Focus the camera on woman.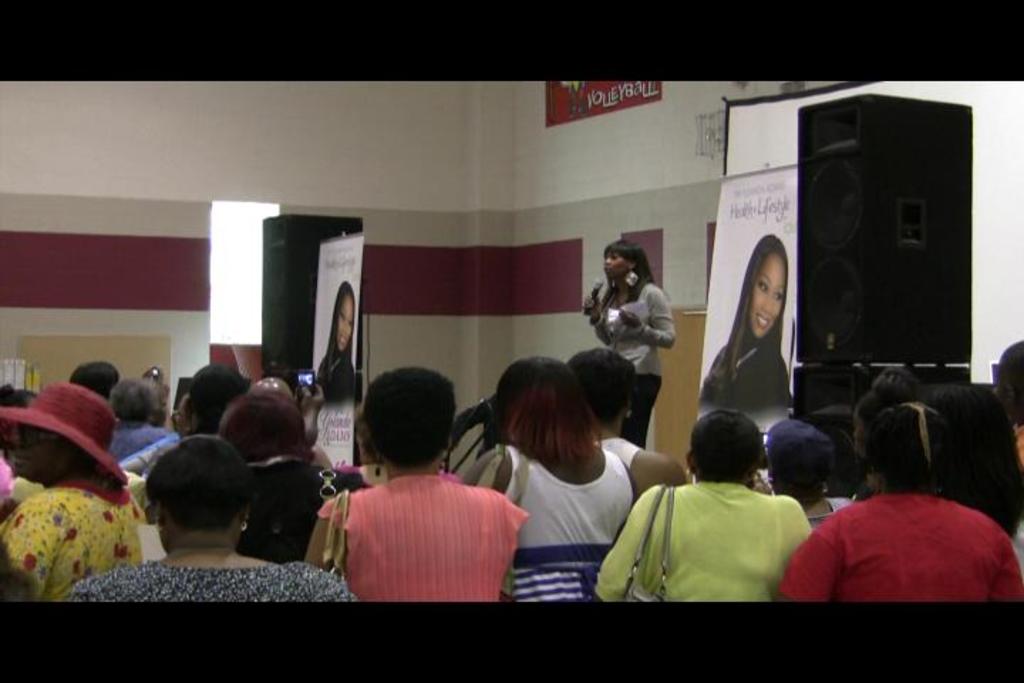
Focus region: 0/383/139/600.
